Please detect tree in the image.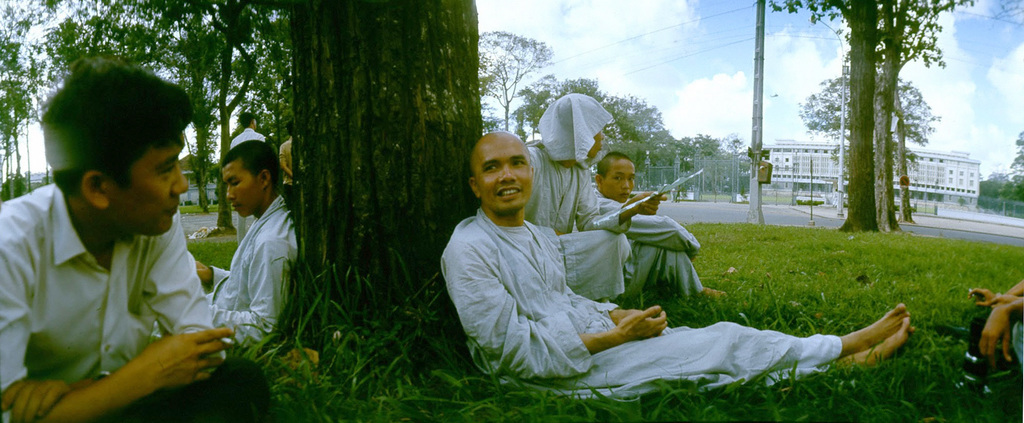
l=800, t=69, r=934, b=142.
